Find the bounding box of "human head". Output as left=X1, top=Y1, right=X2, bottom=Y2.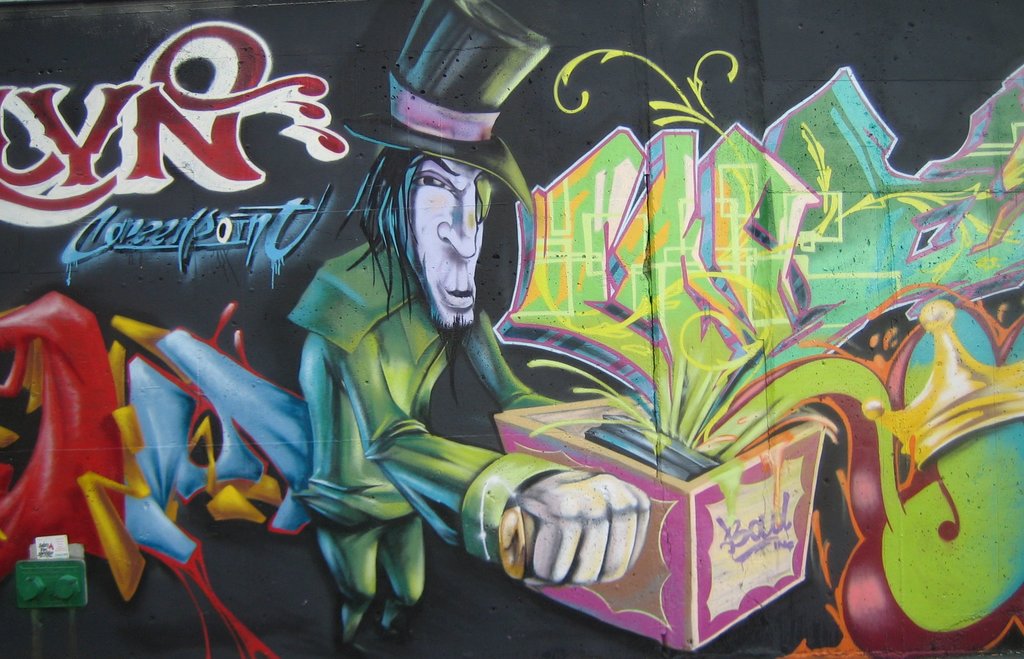
left=379, top=139, right=506, bottom=324.
